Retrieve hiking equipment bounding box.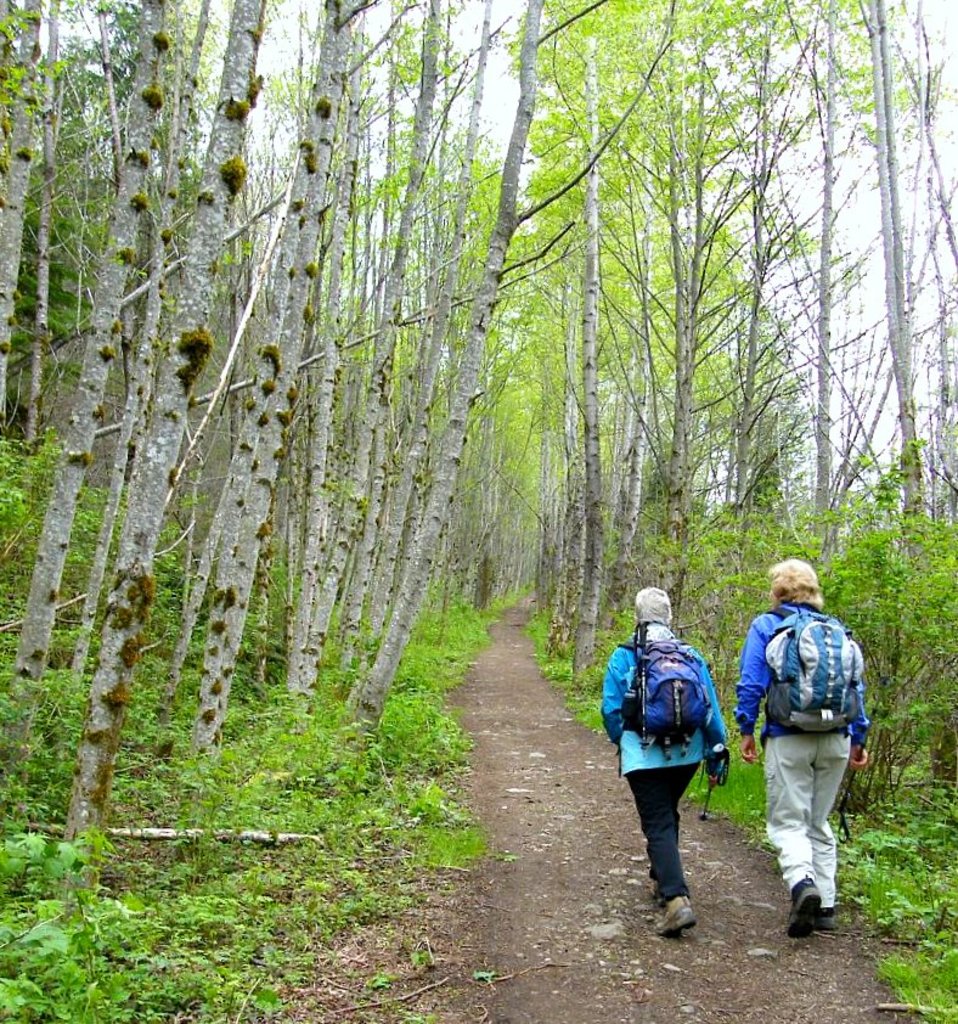
Bounding box: 630:619:650:749.
